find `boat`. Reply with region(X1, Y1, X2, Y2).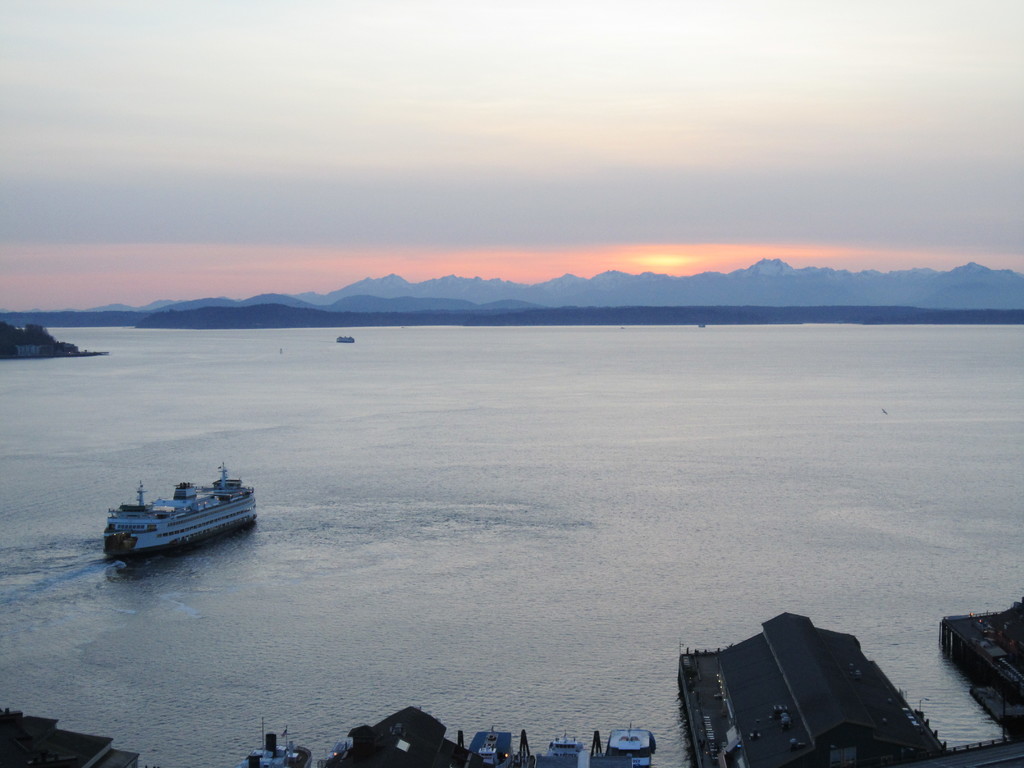
region(464, 728, 524, 767).
